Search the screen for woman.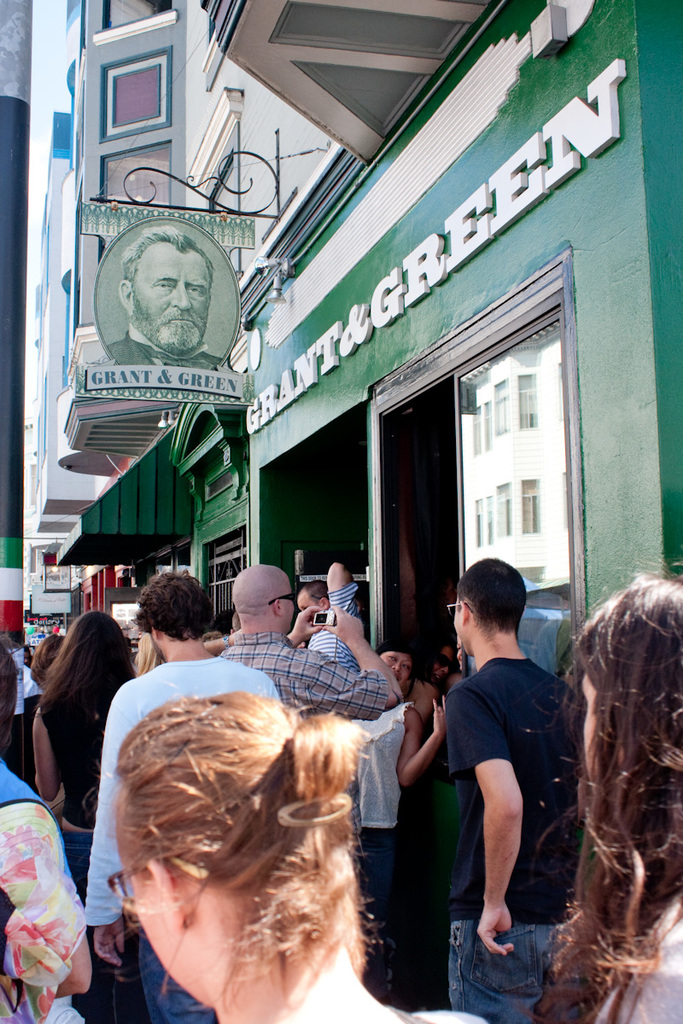
Found at box(85, 676, 519, 1019).
